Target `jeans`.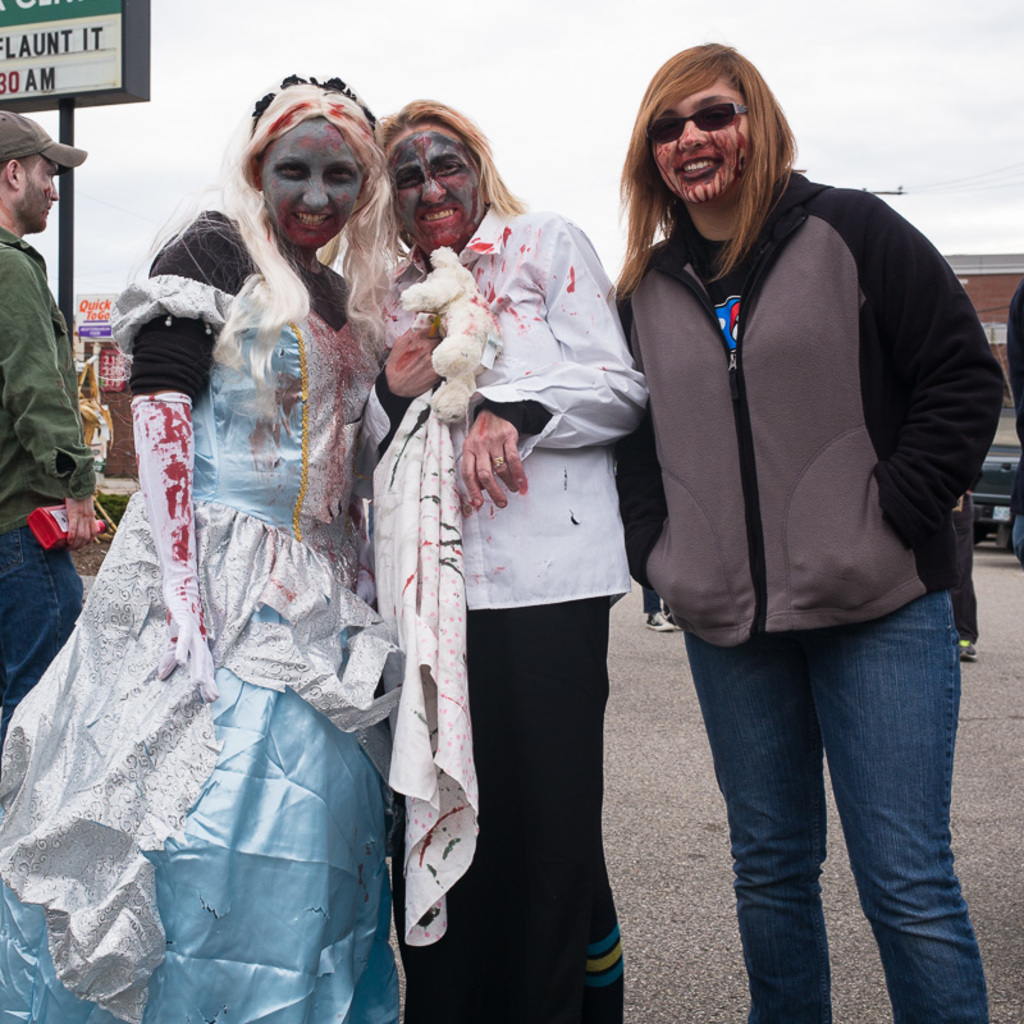
Target region: x1=676, y1=591, x2=992, y2=1006.
